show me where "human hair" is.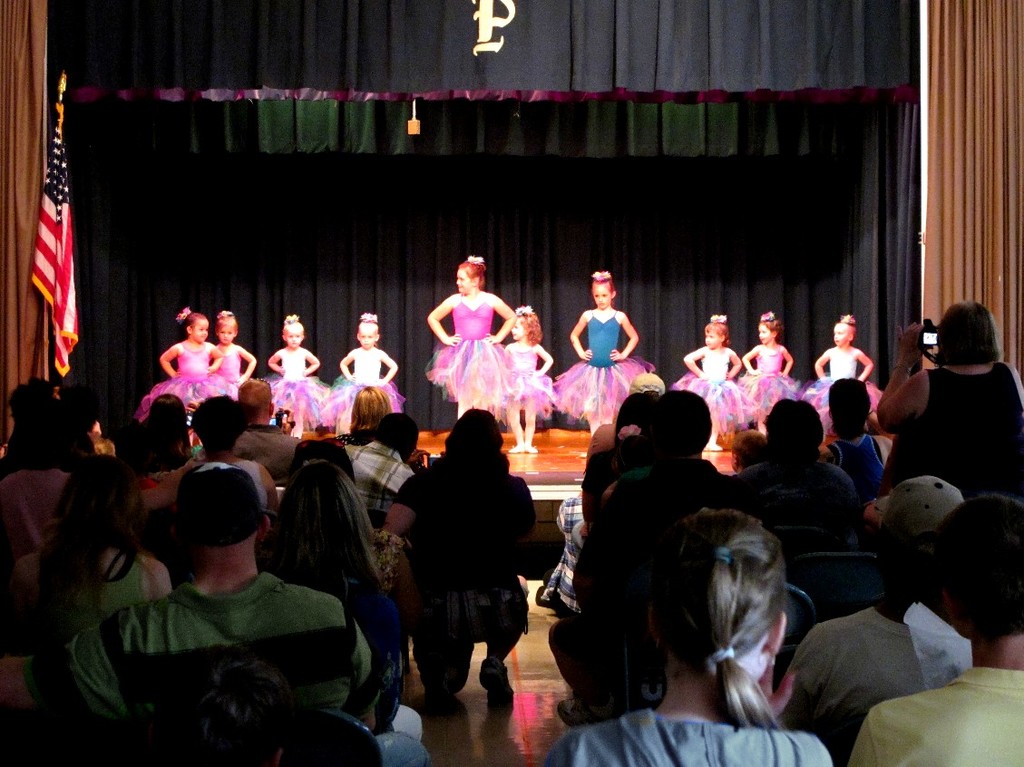
"human hair" is at pyautogui.locateOnScreen(263, 457, 383, 594).
